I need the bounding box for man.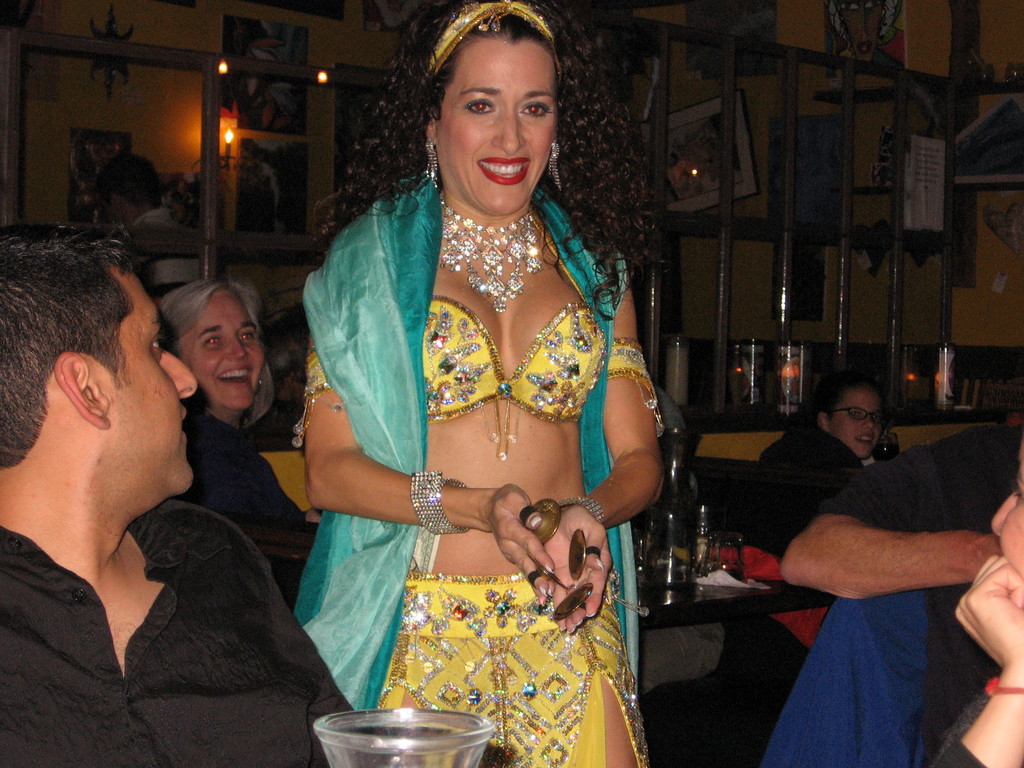
Here it is: select_region(29, 274, 328, 736).
